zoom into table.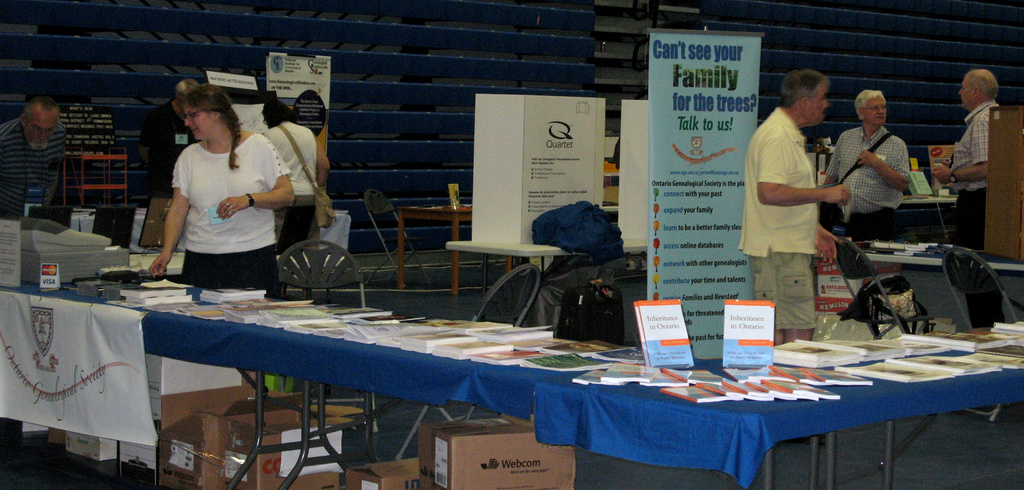
Zoom target: {"left": 396, "top": 206, "right": 506, "bottom": 291}.
